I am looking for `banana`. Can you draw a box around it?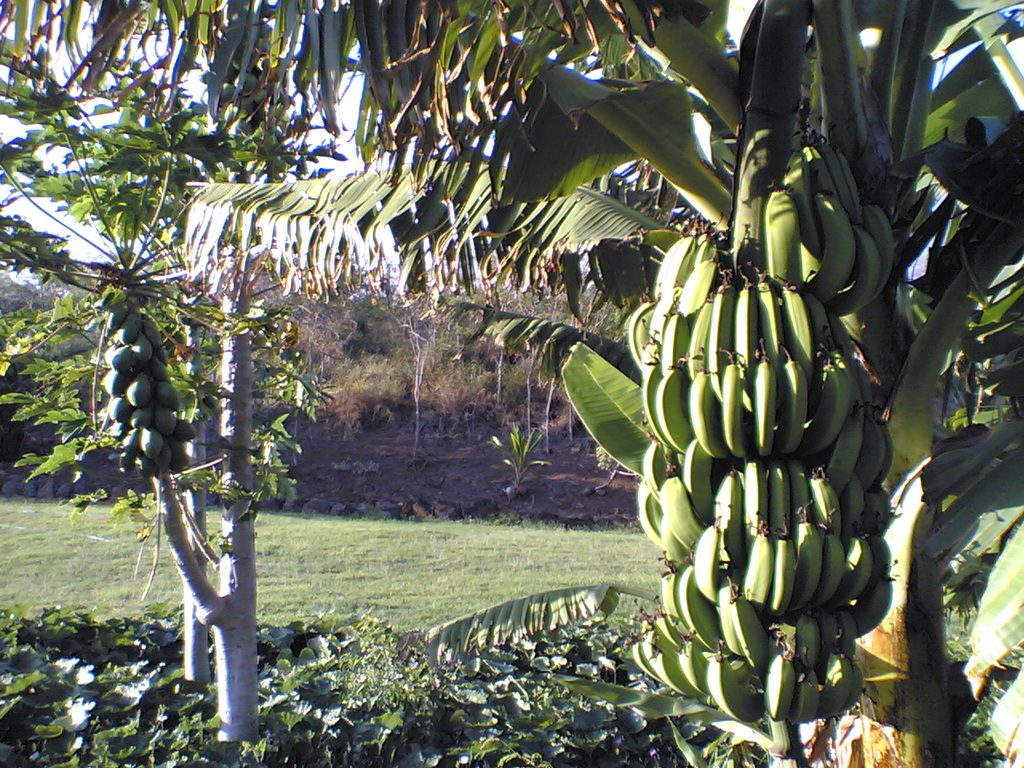
Sure, the bounding box is bbox=(635, 153, 897, 654).
